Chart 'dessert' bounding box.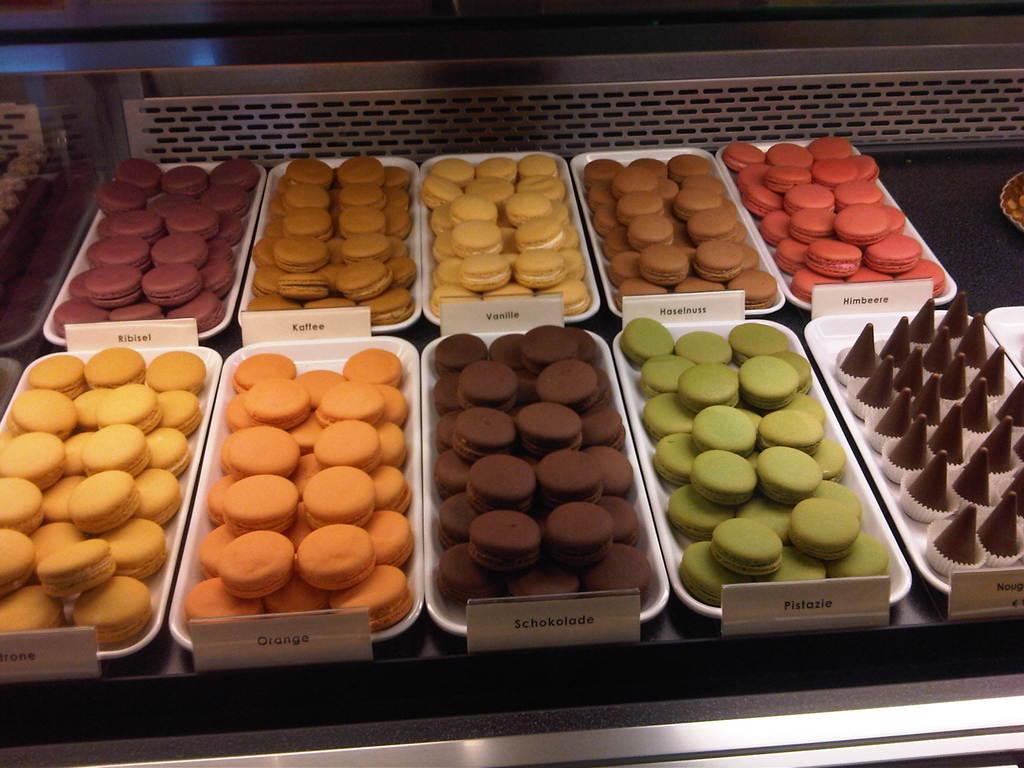
Charted: detection(527, 177, 568, 196).
